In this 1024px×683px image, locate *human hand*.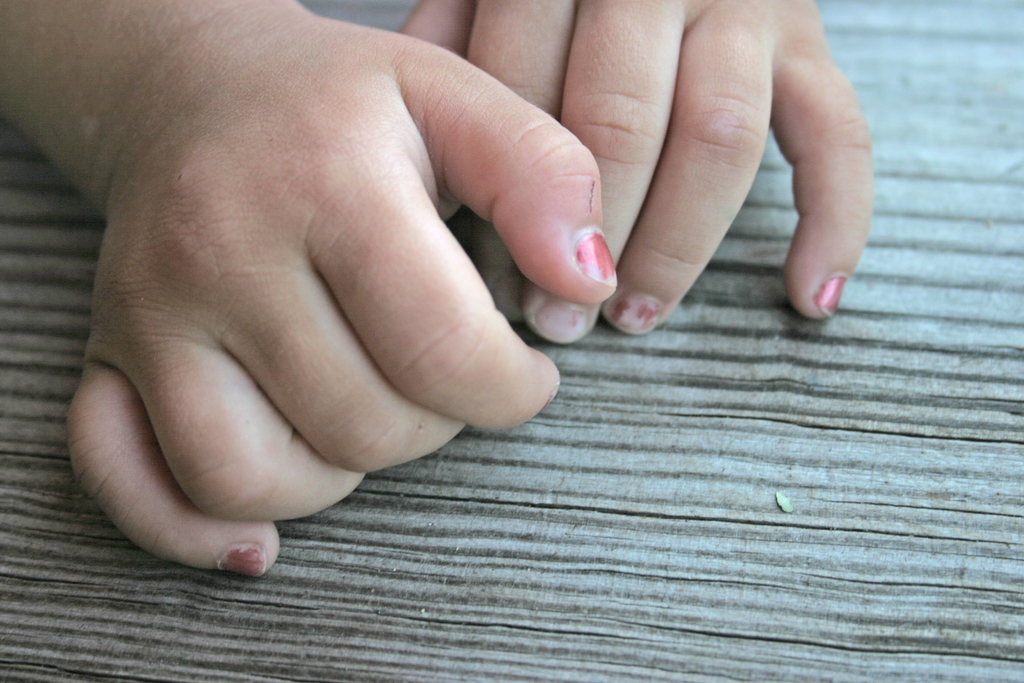
Bounding box: region(63, 0, 623, 580).
